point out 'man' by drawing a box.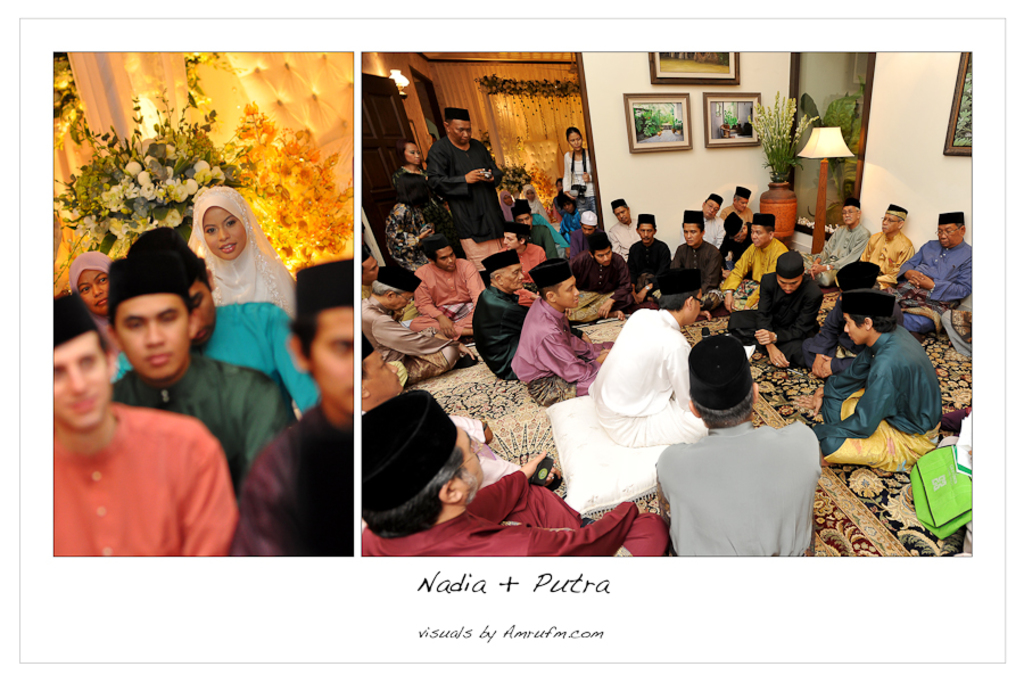
{"left": 718, "top": 183, "right": 751, "bottom": 221}.
